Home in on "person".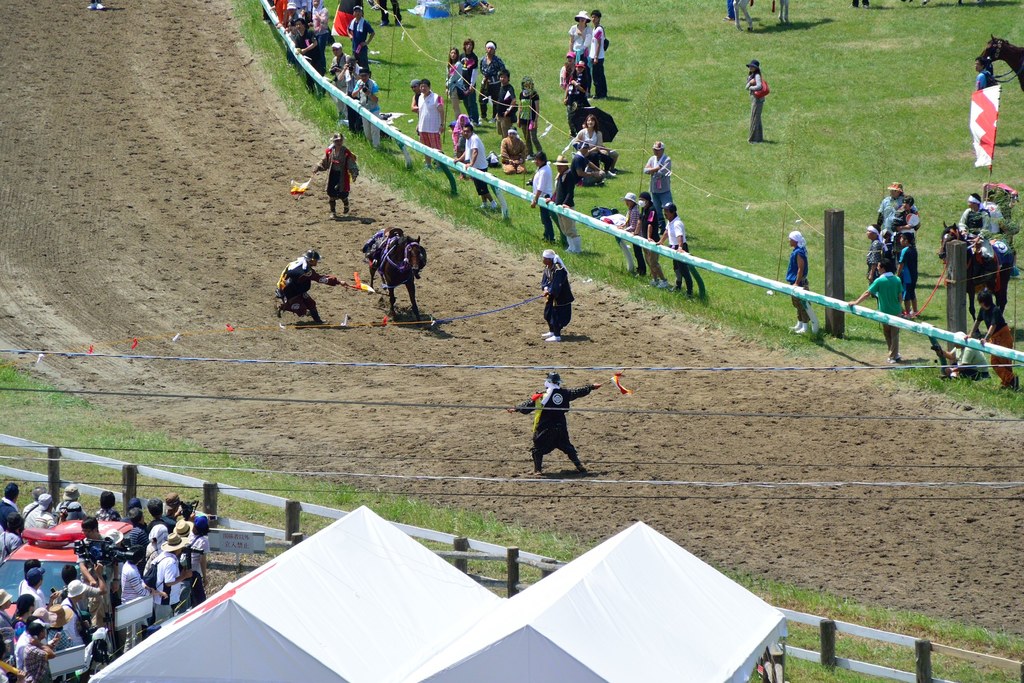
Homed in at rect(459, 32, 477, 122).
